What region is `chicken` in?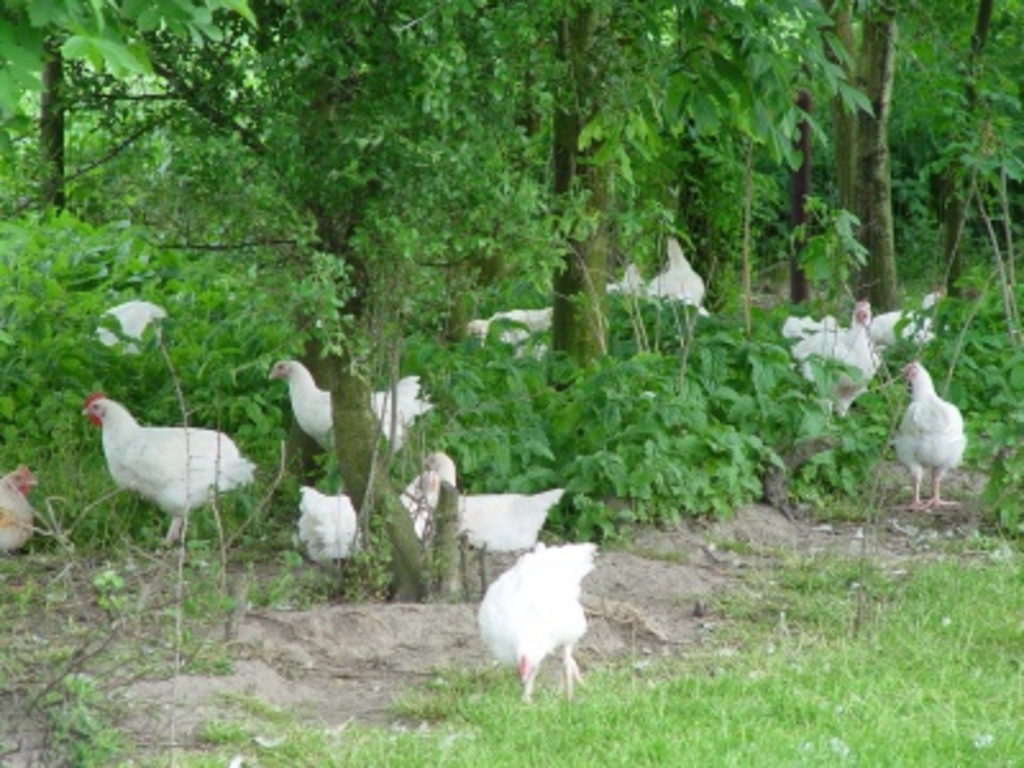
[left=640, top=233, right=709, bottom=317].
